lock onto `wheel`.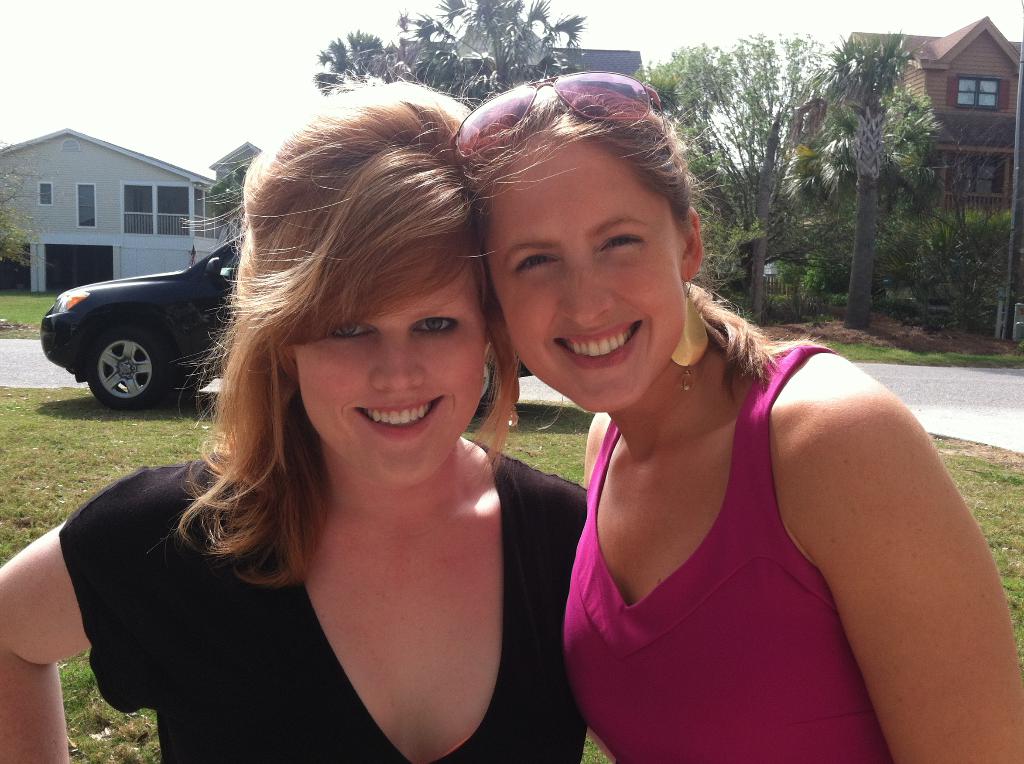
Locked: l=480, t=358, r=498, b=407.
